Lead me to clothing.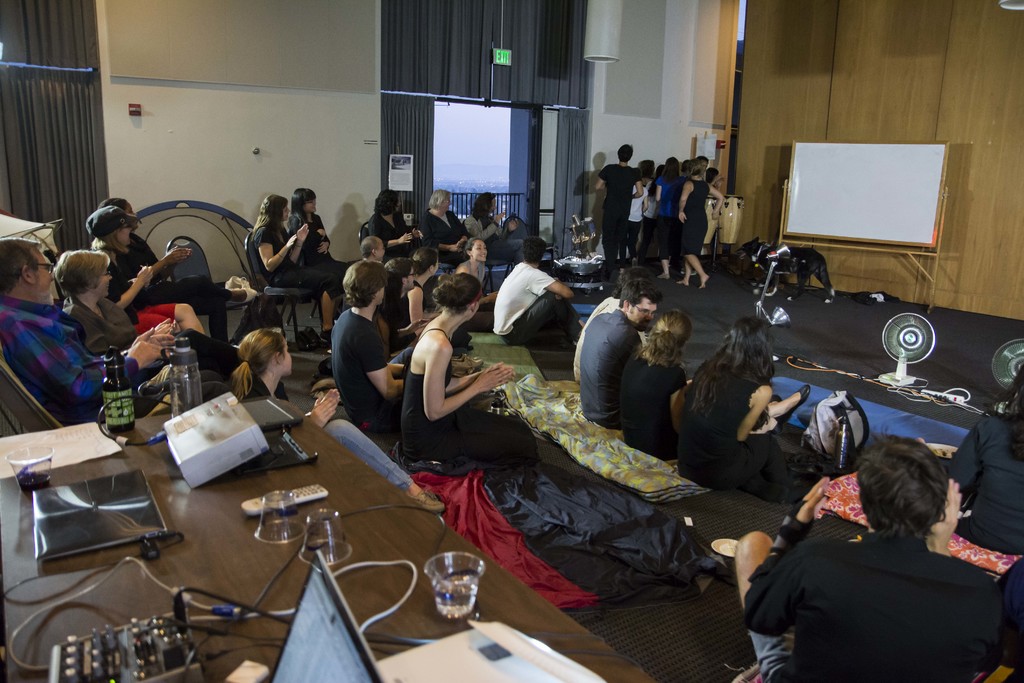
Lead to 600,163,641,261.
